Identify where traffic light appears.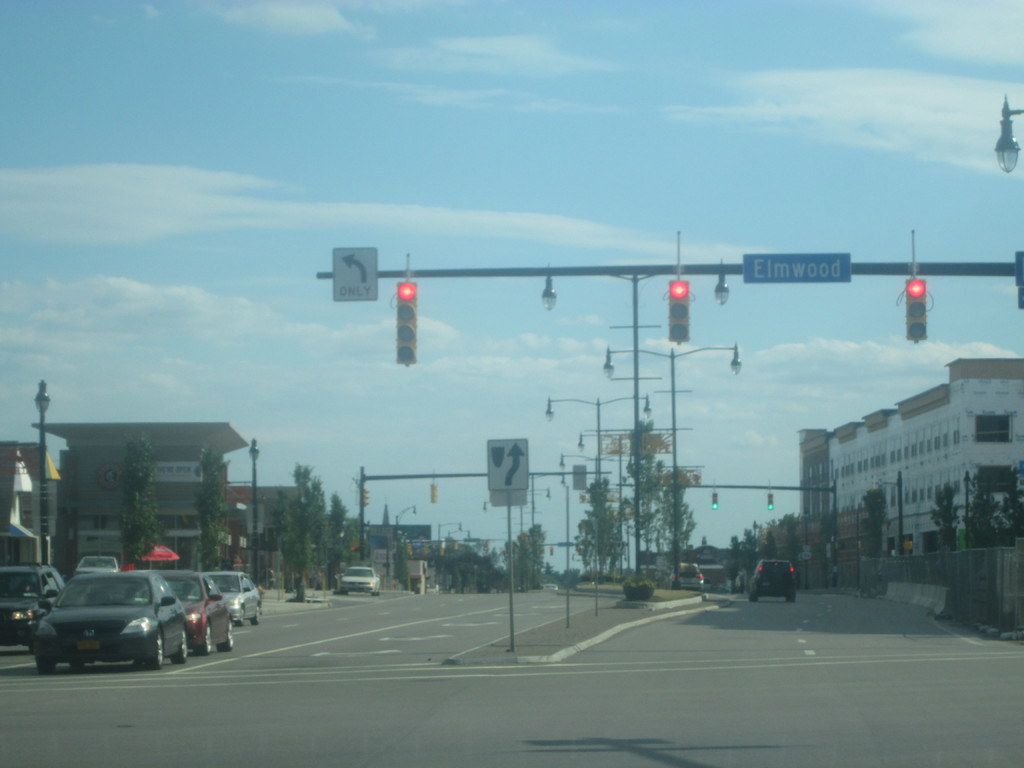
Appears at 713:490:718:508.
